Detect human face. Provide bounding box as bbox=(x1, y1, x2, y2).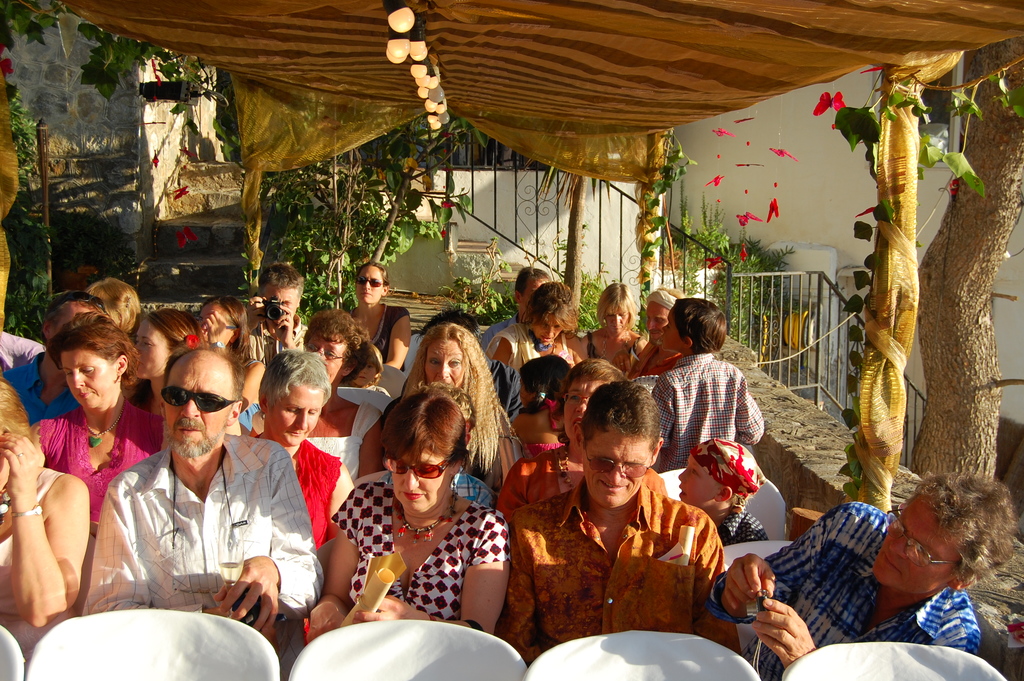
bbox=(424, 338, 470, 393).
